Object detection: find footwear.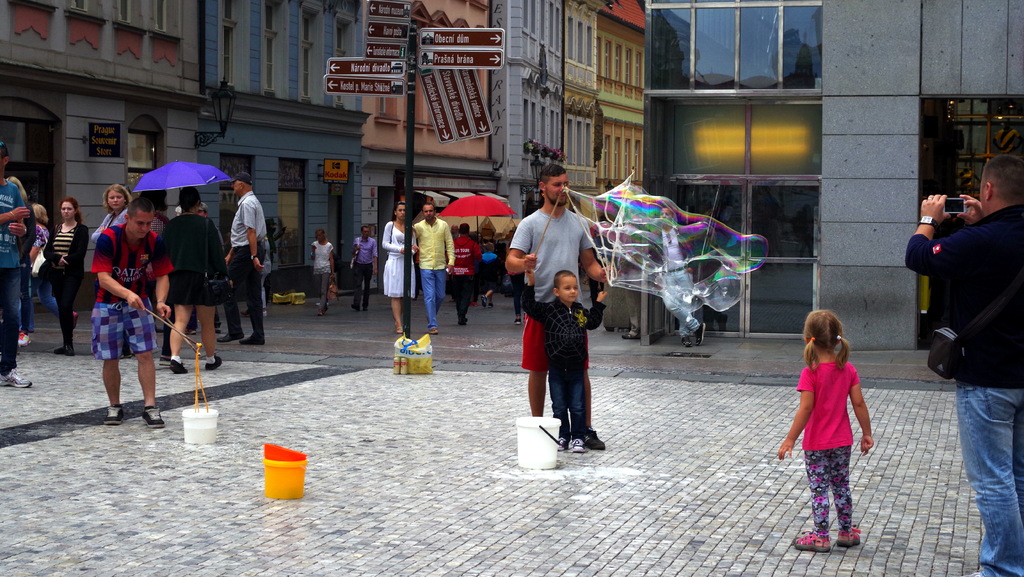
243, 332, 266, 343.
